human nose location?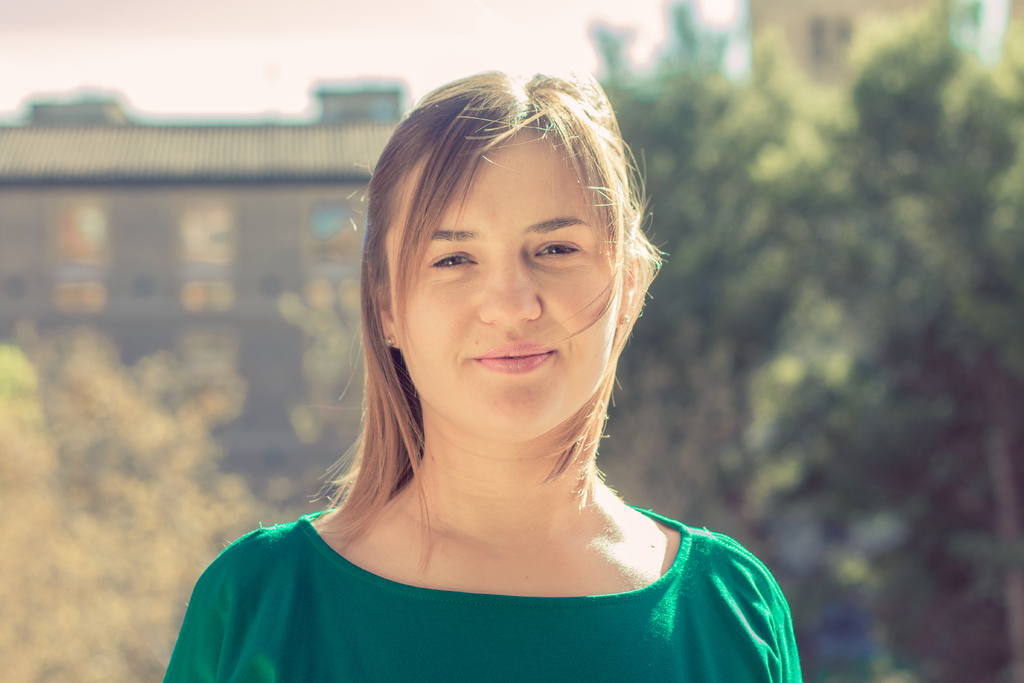
detection(477, 240, 541, 325)
